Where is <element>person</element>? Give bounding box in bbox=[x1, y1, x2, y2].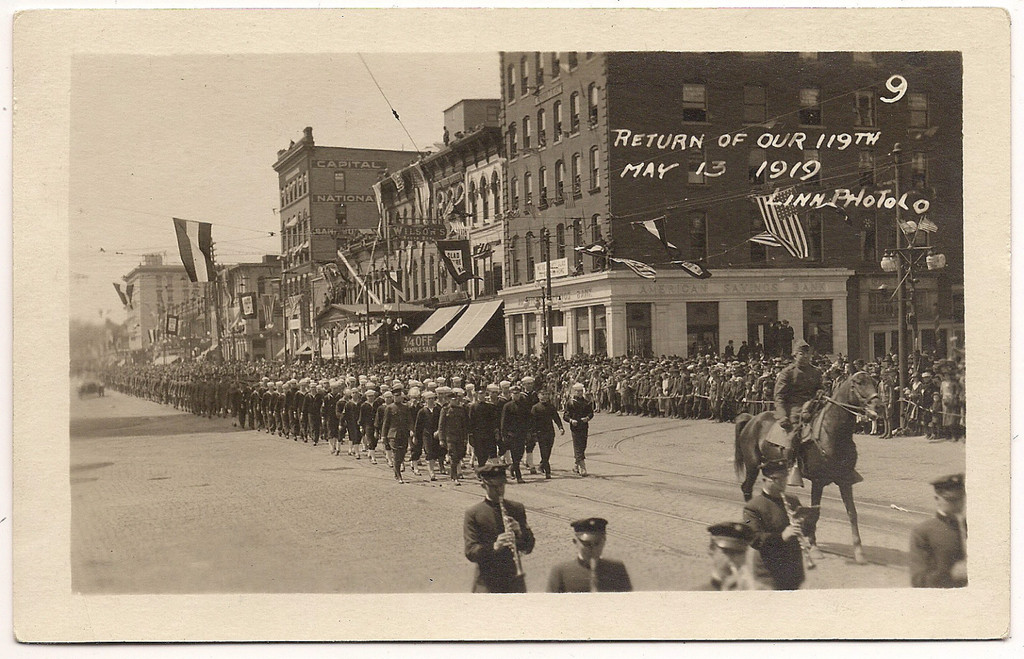
bbox=[544, 519, 634, 598].
